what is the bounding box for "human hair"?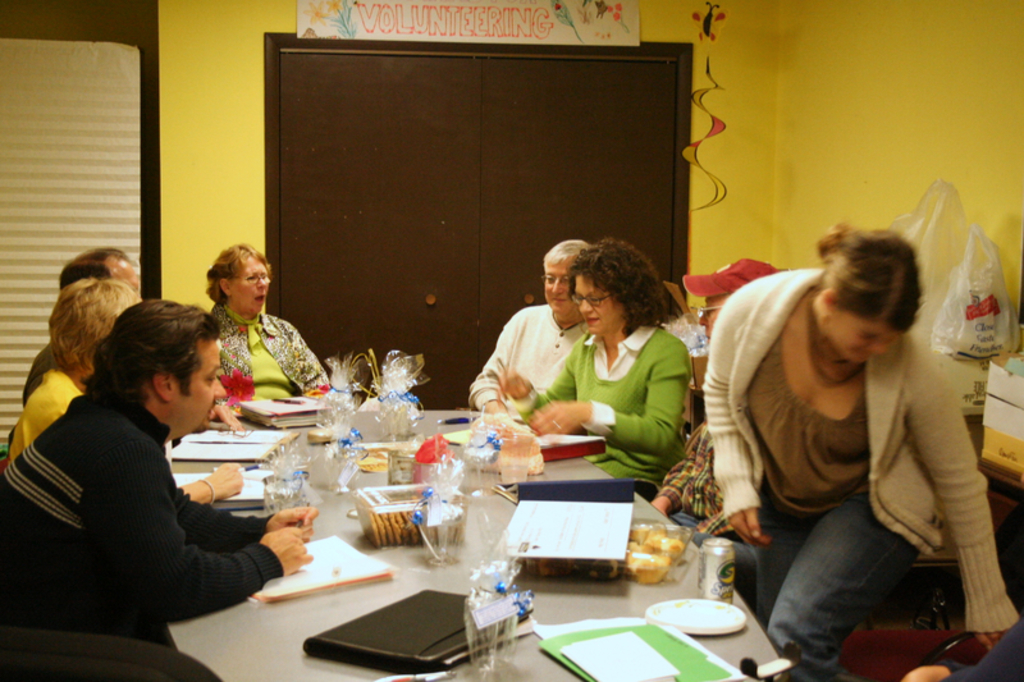
(left=810, top=223, right=934, bottom=337).
